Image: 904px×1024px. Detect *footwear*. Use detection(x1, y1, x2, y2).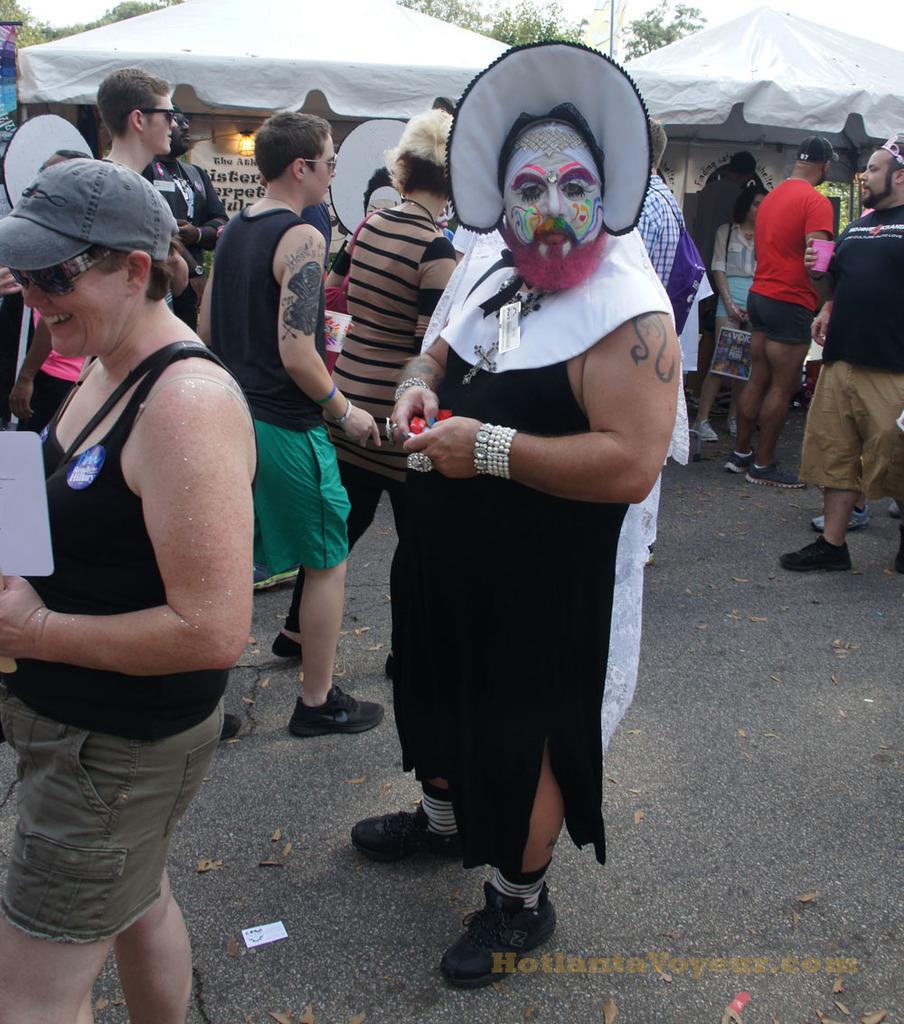
detection(449, 888, 553, 991).
